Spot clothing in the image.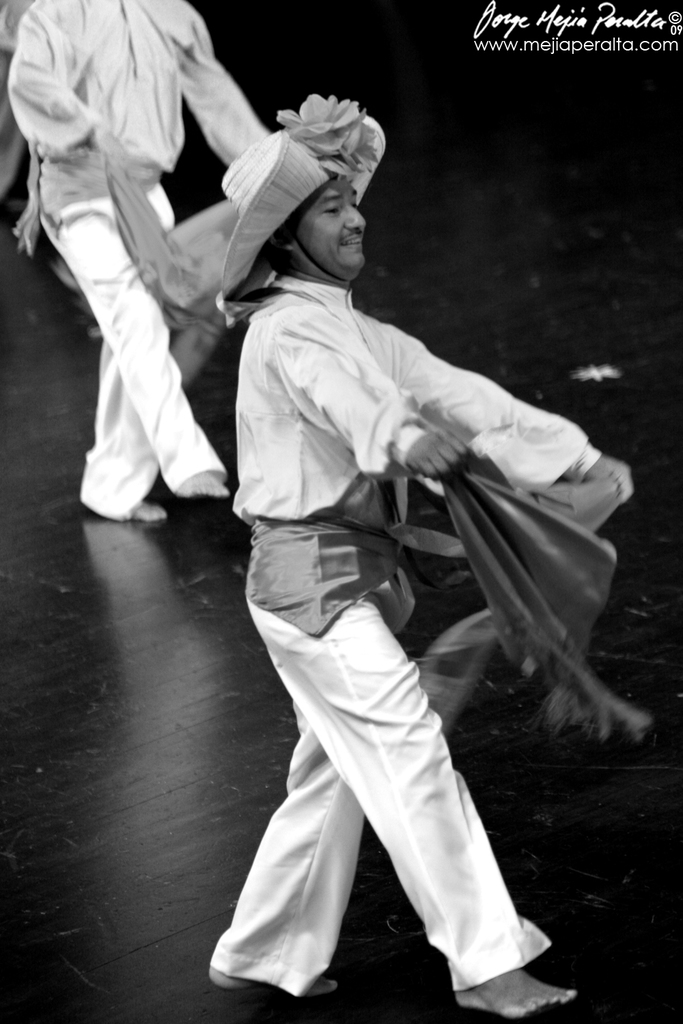
clothing found at bbox=[223, 234, 604, 978].
